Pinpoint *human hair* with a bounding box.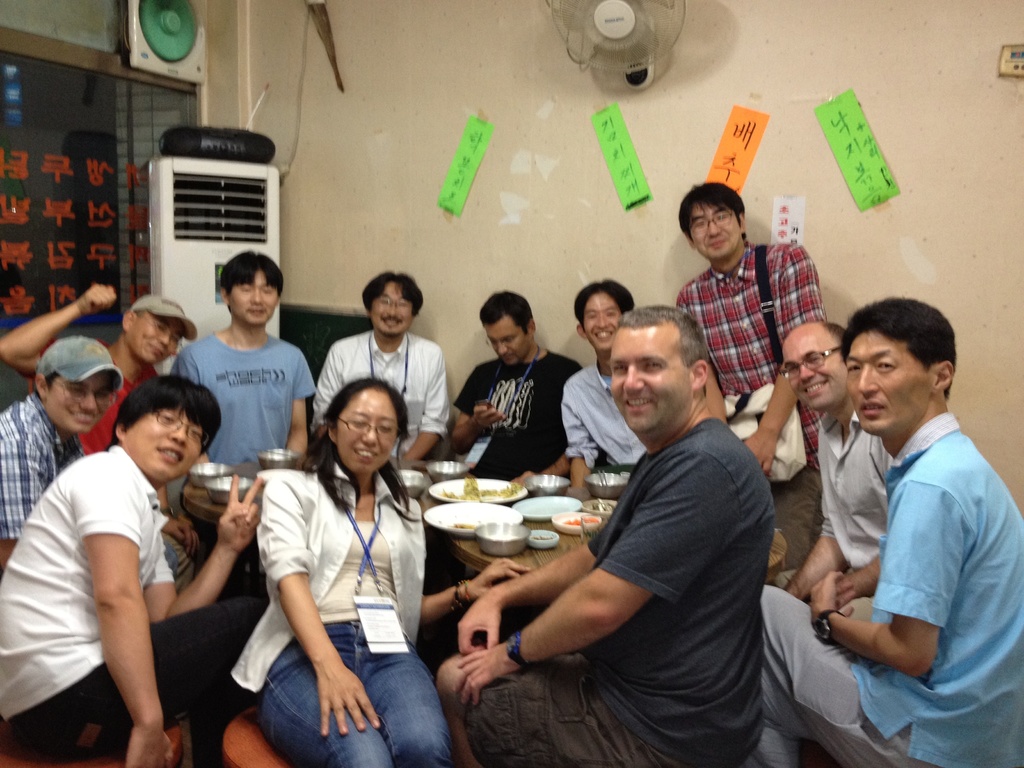
<box>571,274,637,330</box>.
